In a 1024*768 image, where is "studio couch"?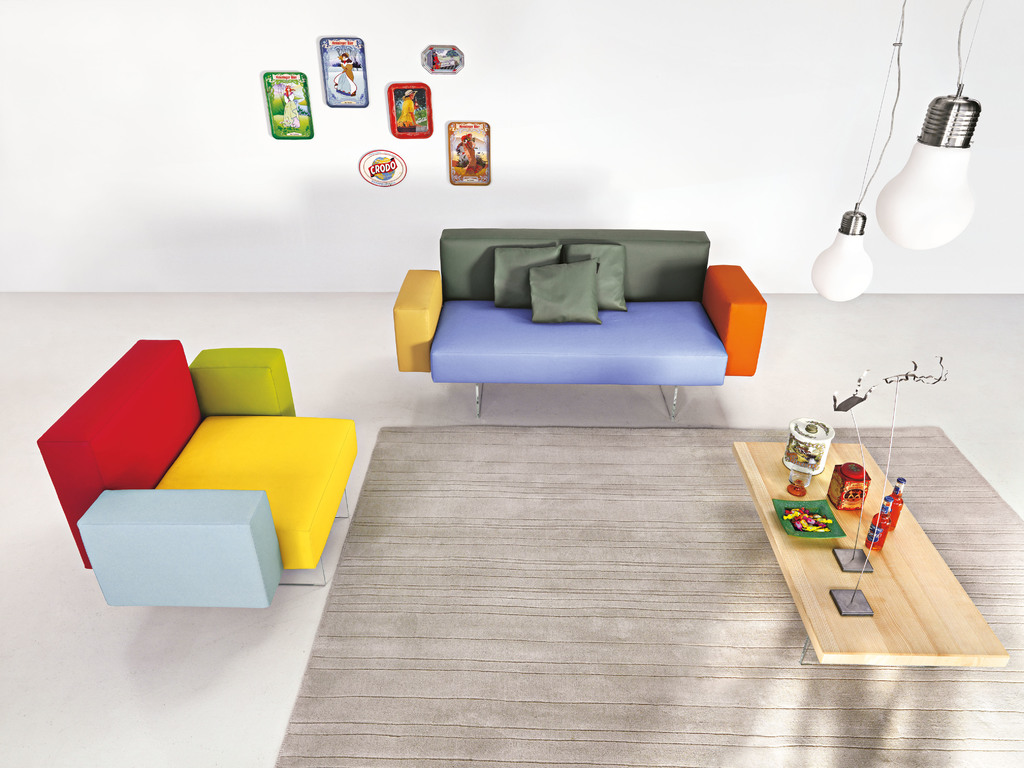
<bbox>391, 223, 764, 419</bbox>.
